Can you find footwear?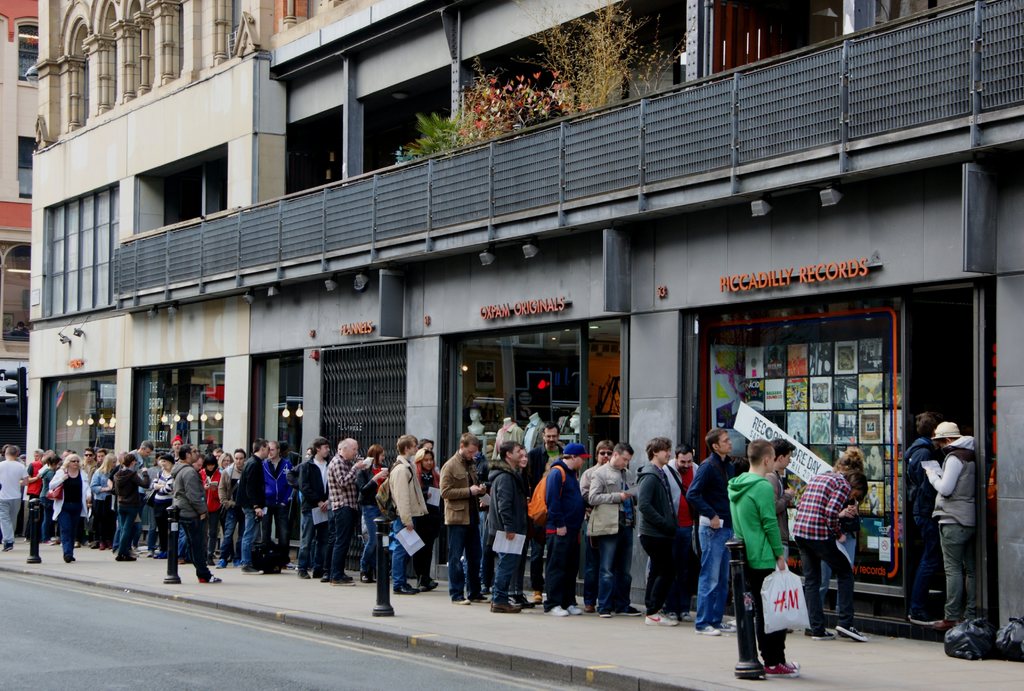
Yes, bounding box: (764,660,790,673).
